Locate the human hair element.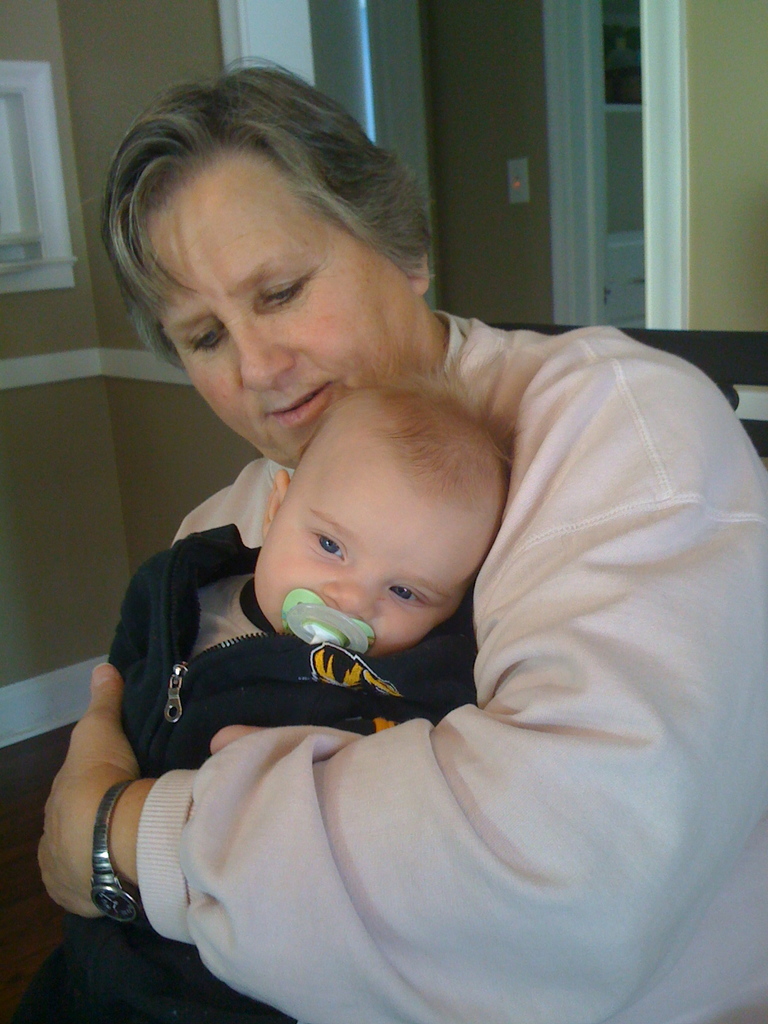
Element bbox: Rect(98, 57, 429, 407).
